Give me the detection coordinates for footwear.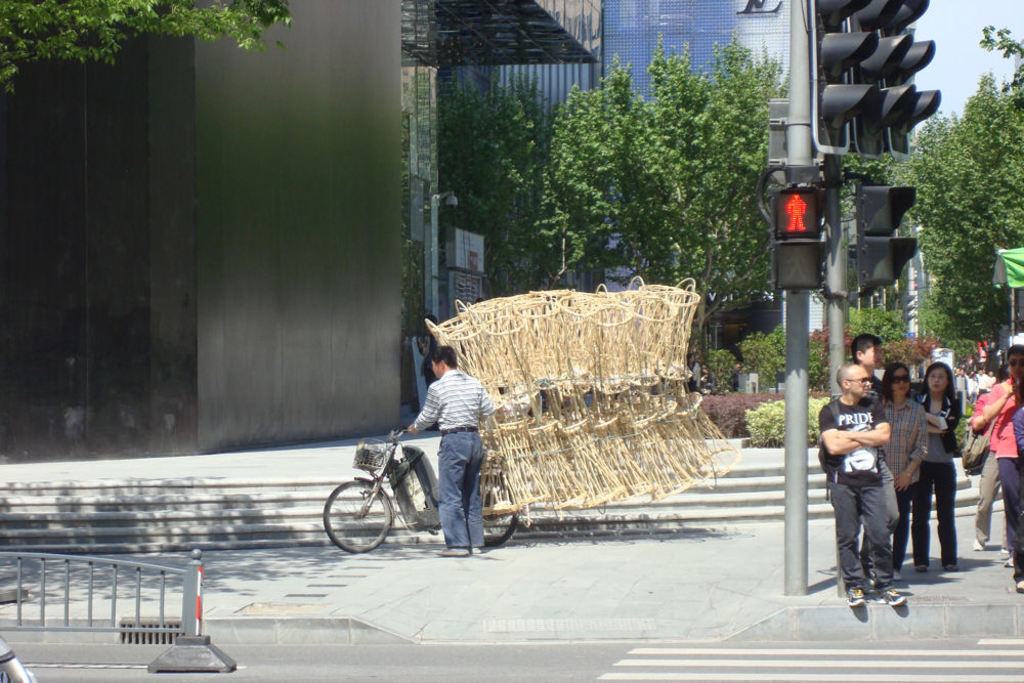
bbox=[846, 589, 867, 605].
